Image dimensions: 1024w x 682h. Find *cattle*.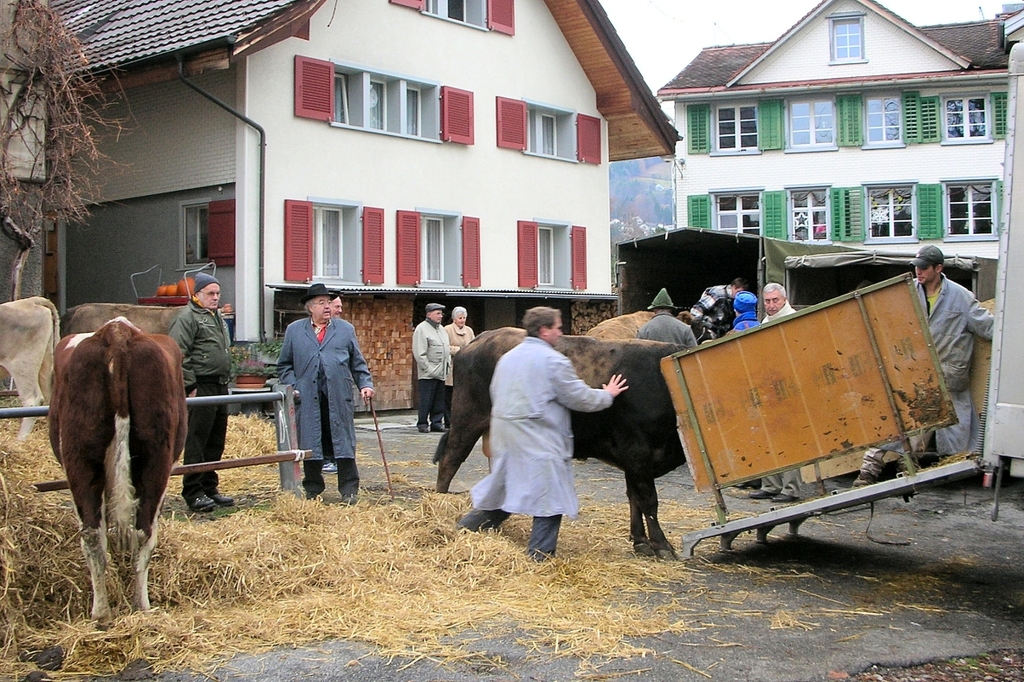
<region>587, 309, 651, 339</region>.
